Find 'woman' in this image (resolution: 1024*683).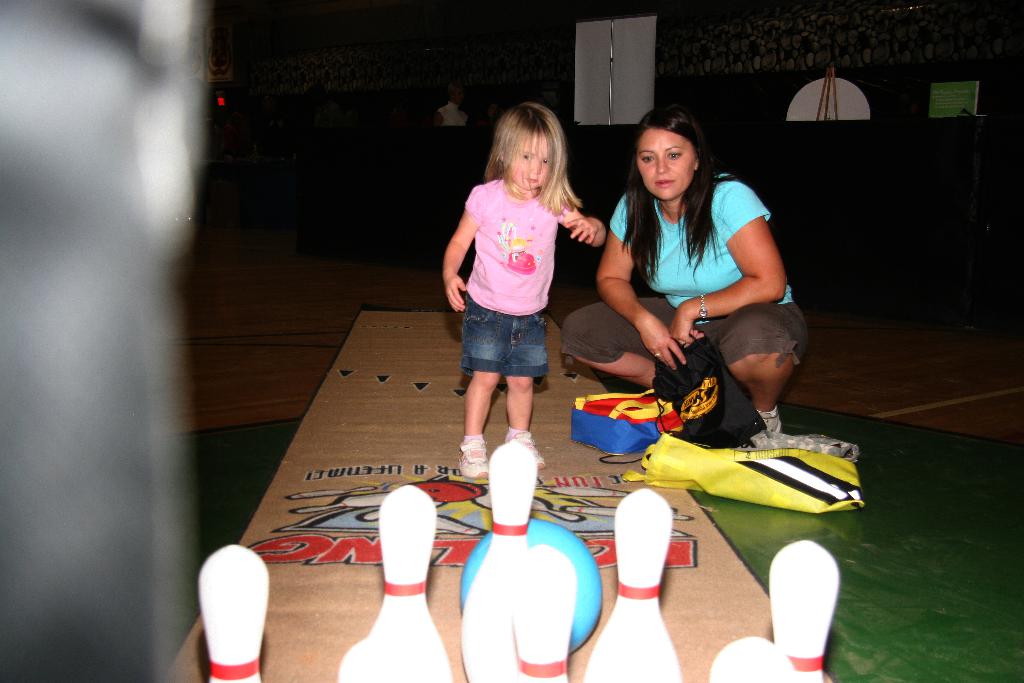
Rect(586, 107, 814, 473).
